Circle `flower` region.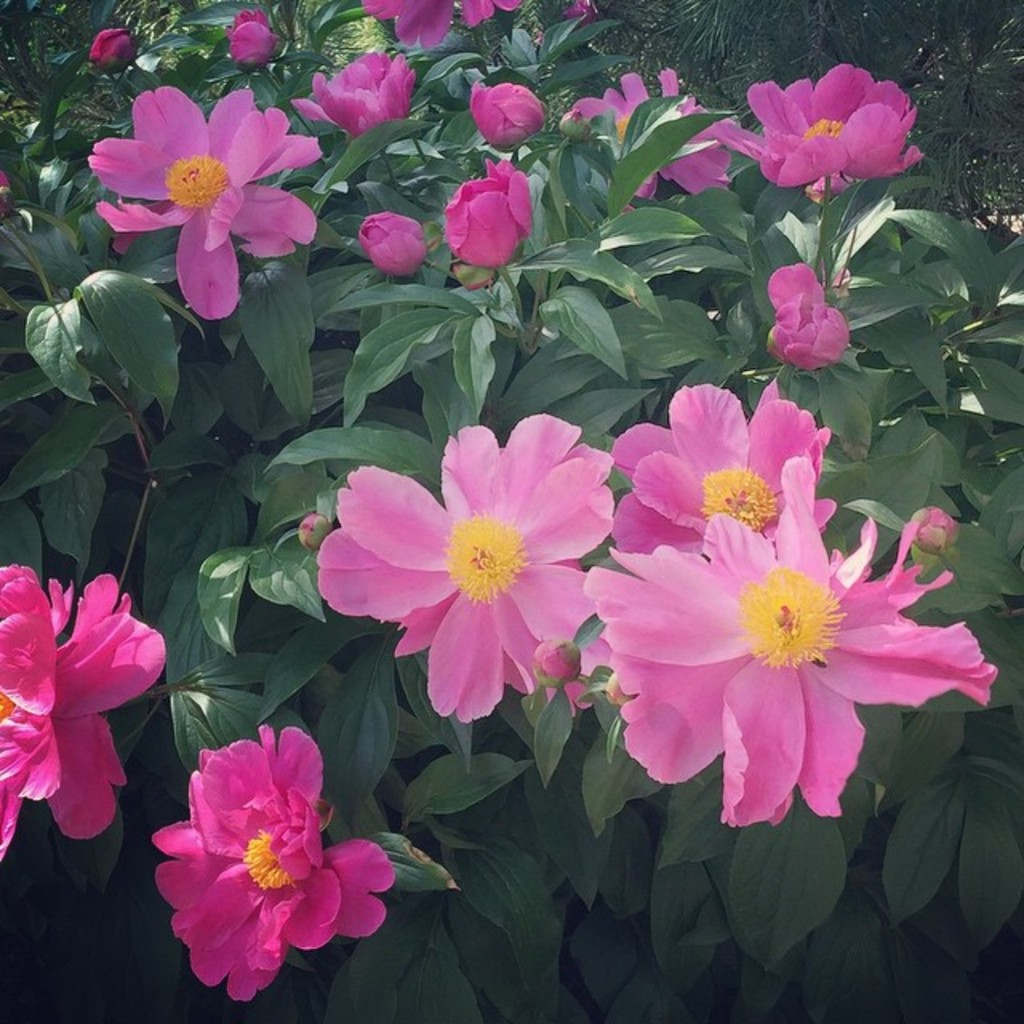
Region: locate(232, 21, 275, 72).
